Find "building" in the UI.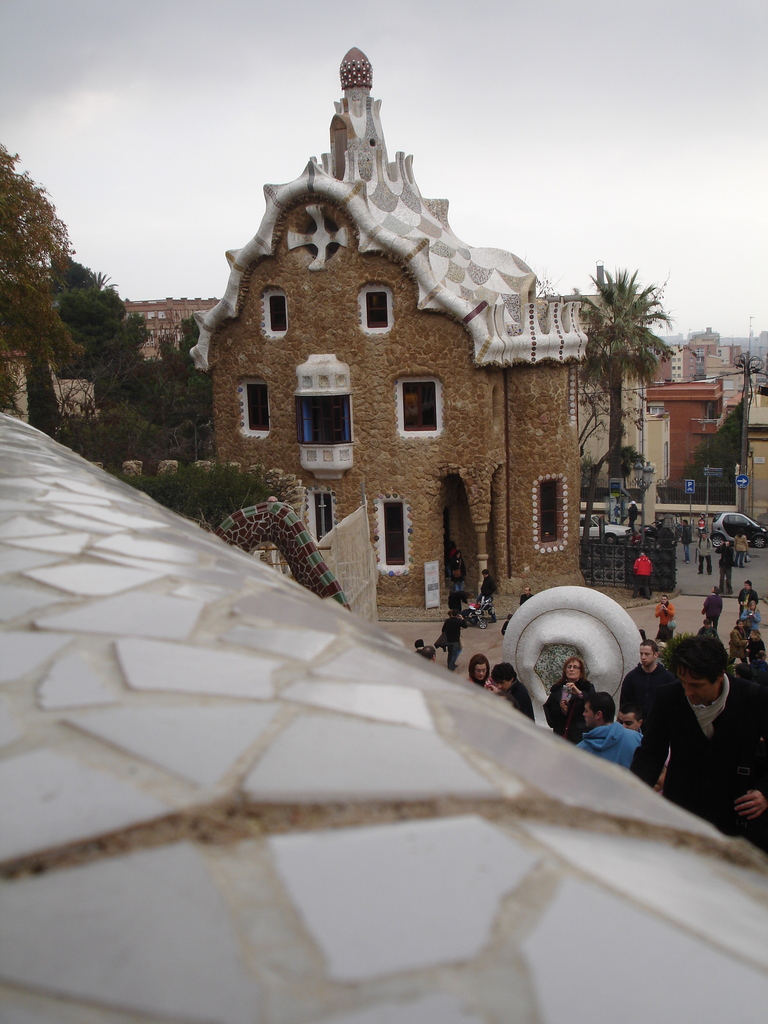
UI element at (194,43,589,613).
